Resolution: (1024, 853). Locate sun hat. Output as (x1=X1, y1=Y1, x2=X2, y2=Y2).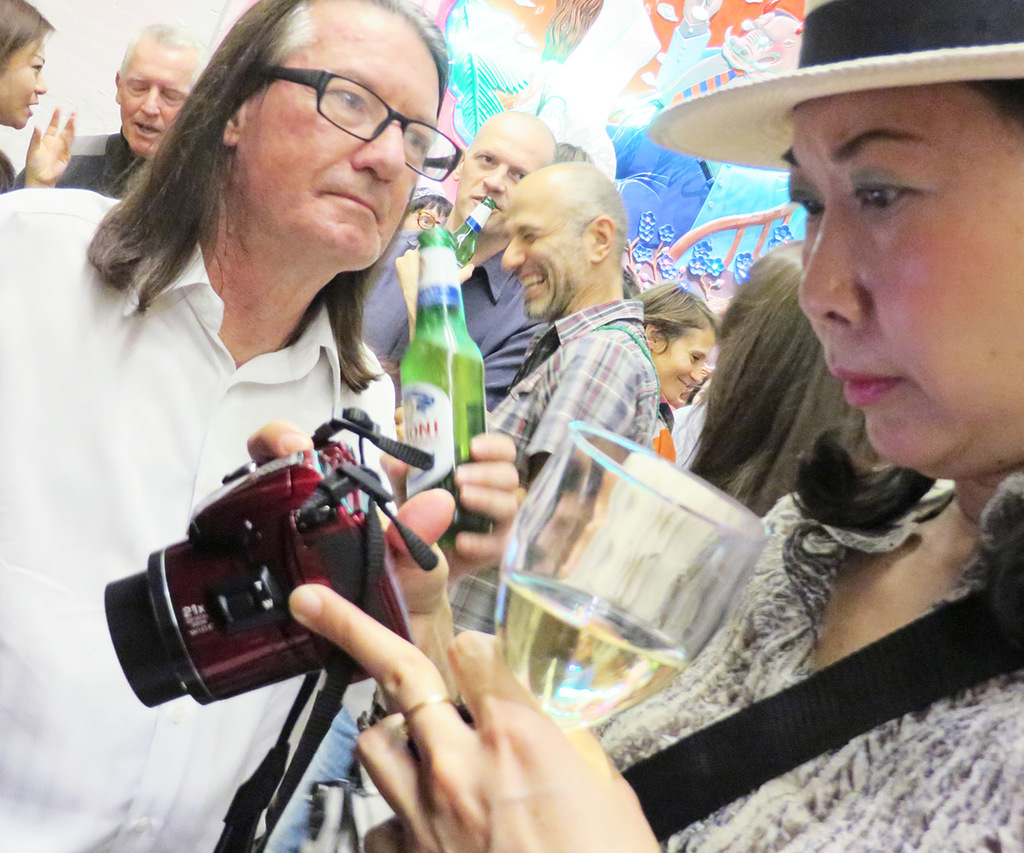
(x1=644, y1=0, x2=1023, y2=175).
